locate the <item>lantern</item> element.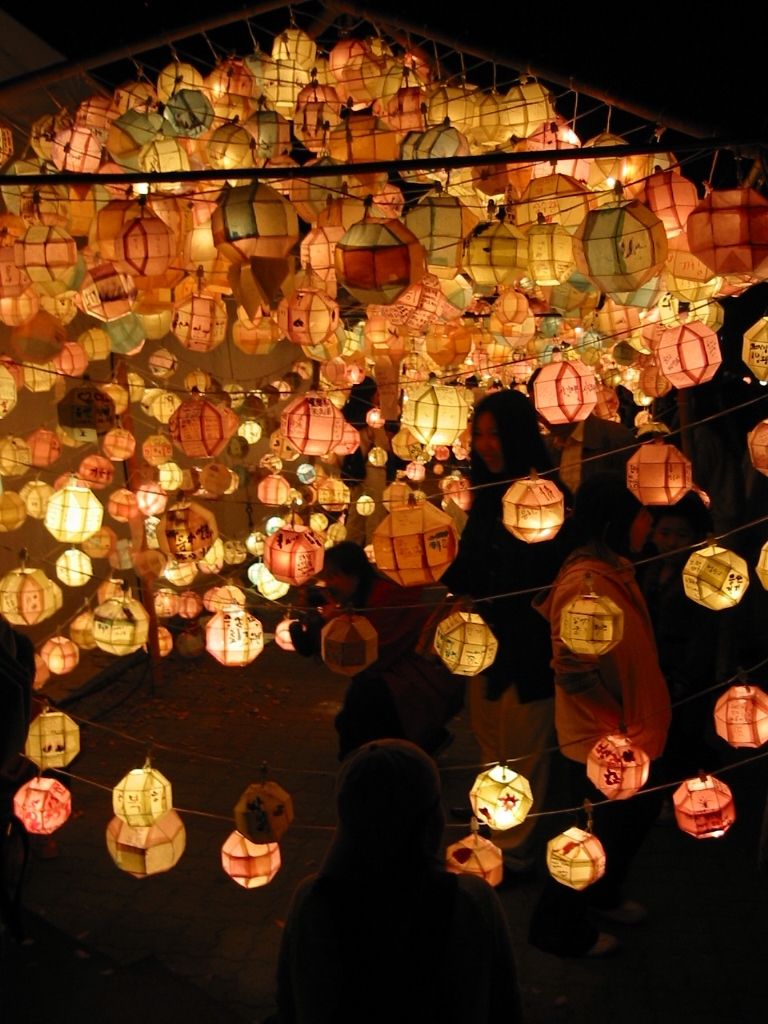
Element bbox: {"x1": 711, "y1": 682, "x2": 767, "y2": 750}.
